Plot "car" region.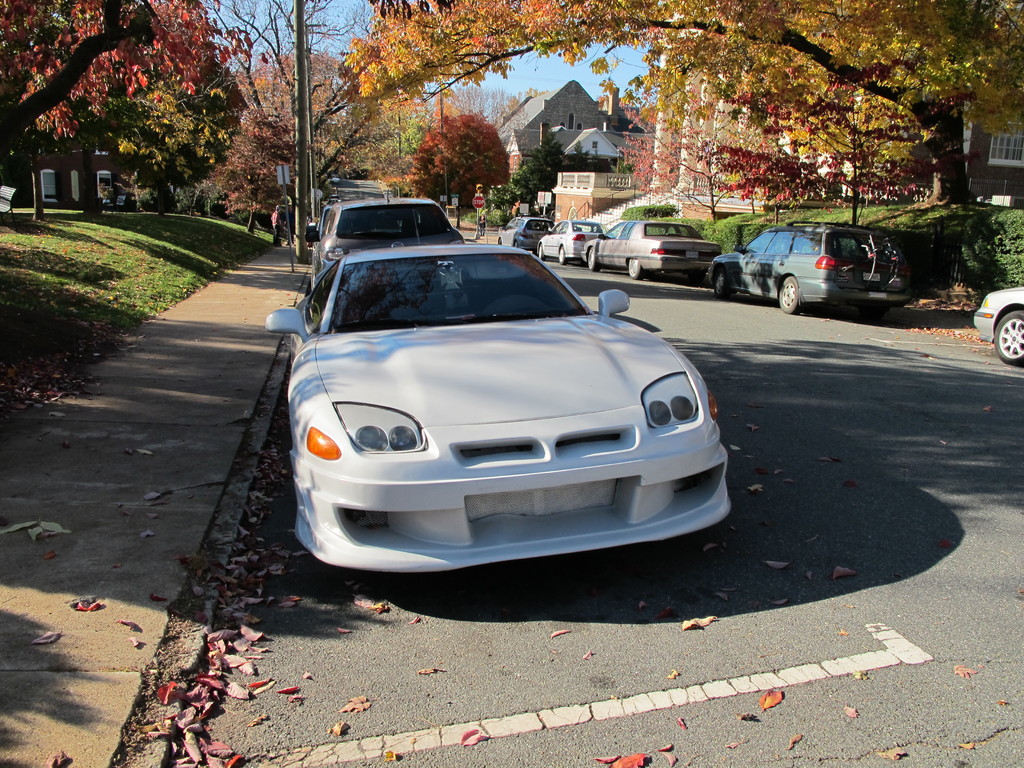
Plotted at bbox=[975, 282, 1023, 366].
